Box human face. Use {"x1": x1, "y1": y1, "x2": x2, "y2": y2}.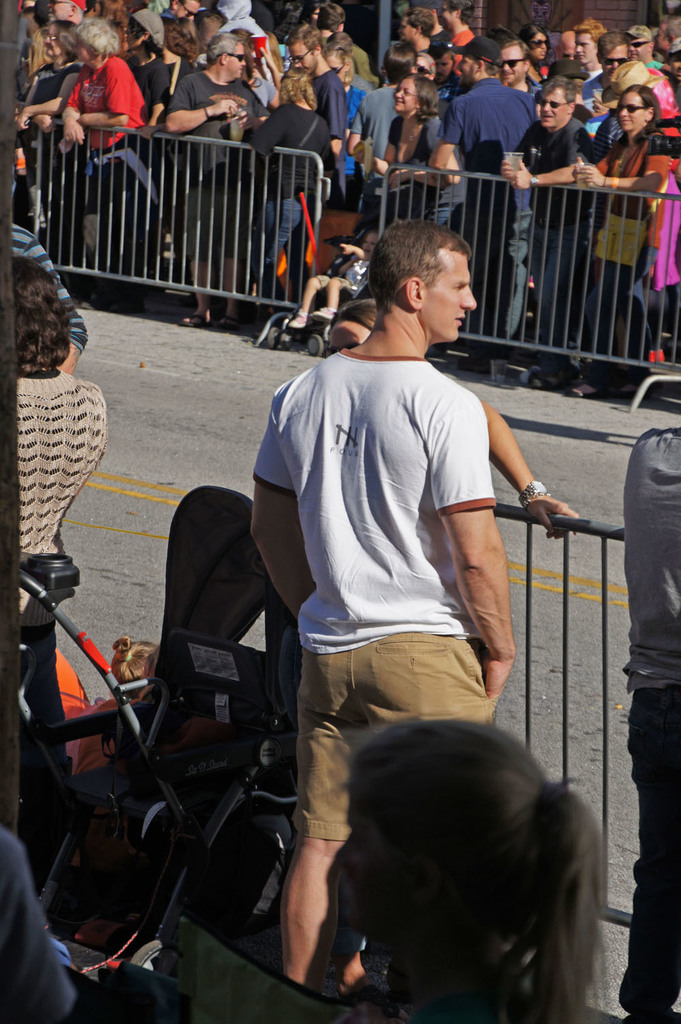
{"x1": 287, "y1": 41, "x2": 317, "y2": 73}.
